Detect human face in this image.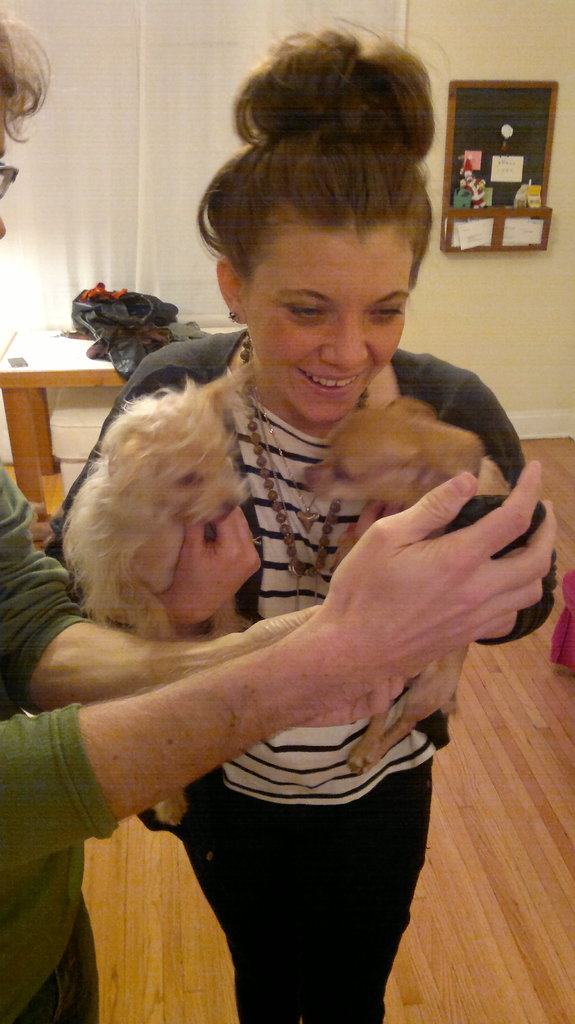
Detection: l=0, t=115, r=8, b=241.
